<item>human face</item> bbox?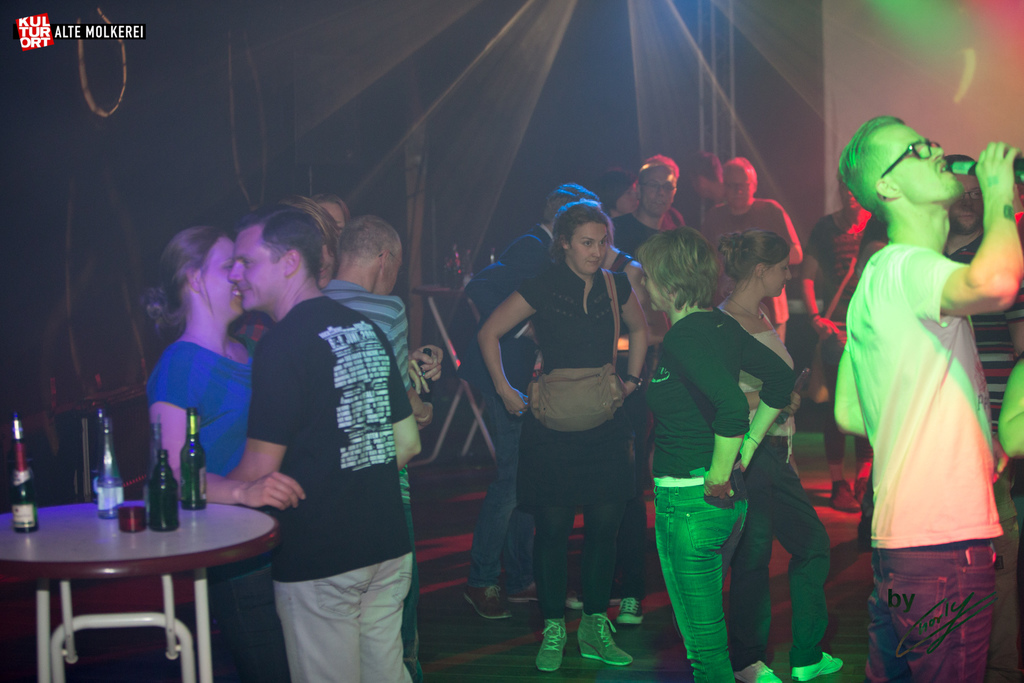
region(228, 232, 282, 311)
